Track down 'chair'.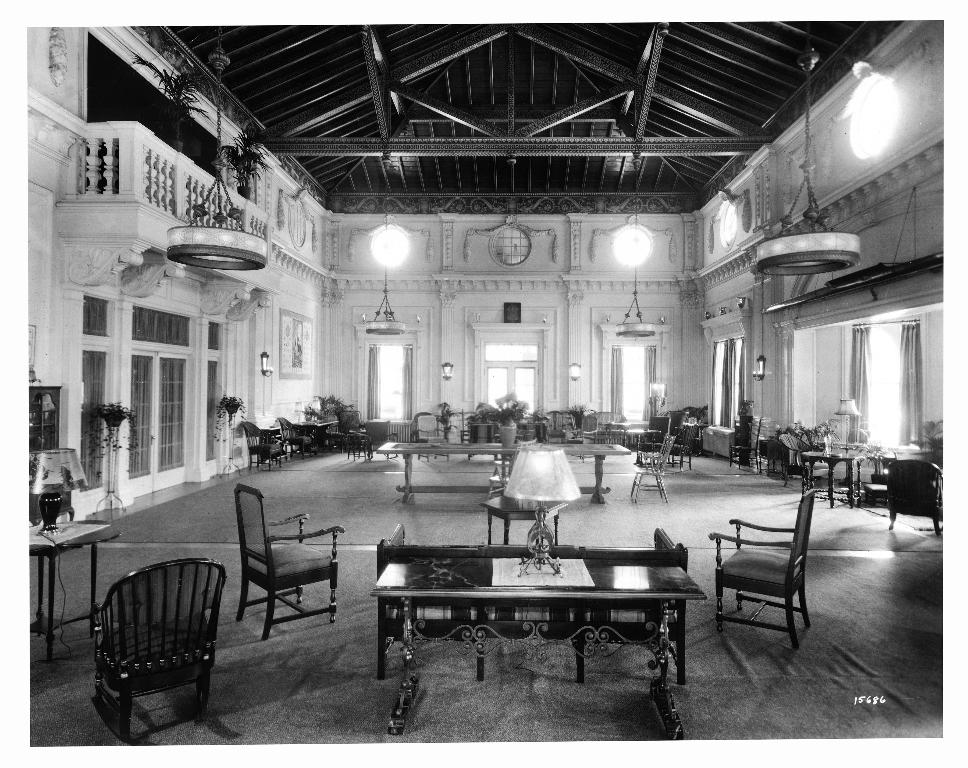
Tracked to l=240, t=421, r=281, b=471.
